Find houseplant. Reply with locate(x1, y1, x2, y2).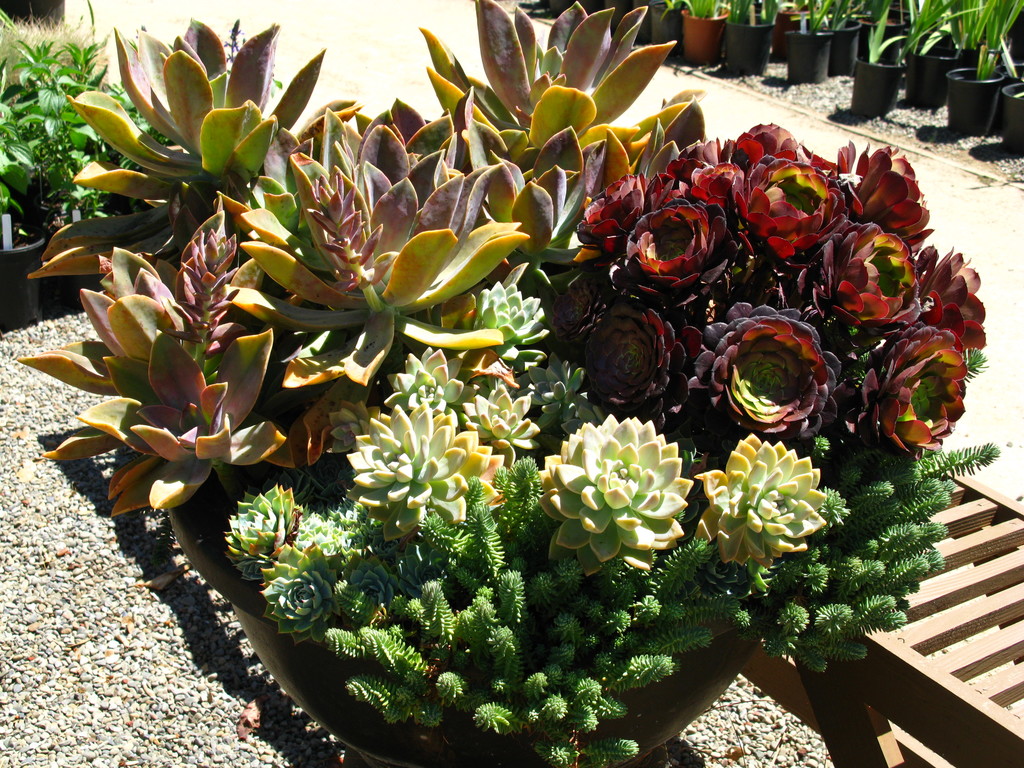
locate(940, 10, 1011, 134).
